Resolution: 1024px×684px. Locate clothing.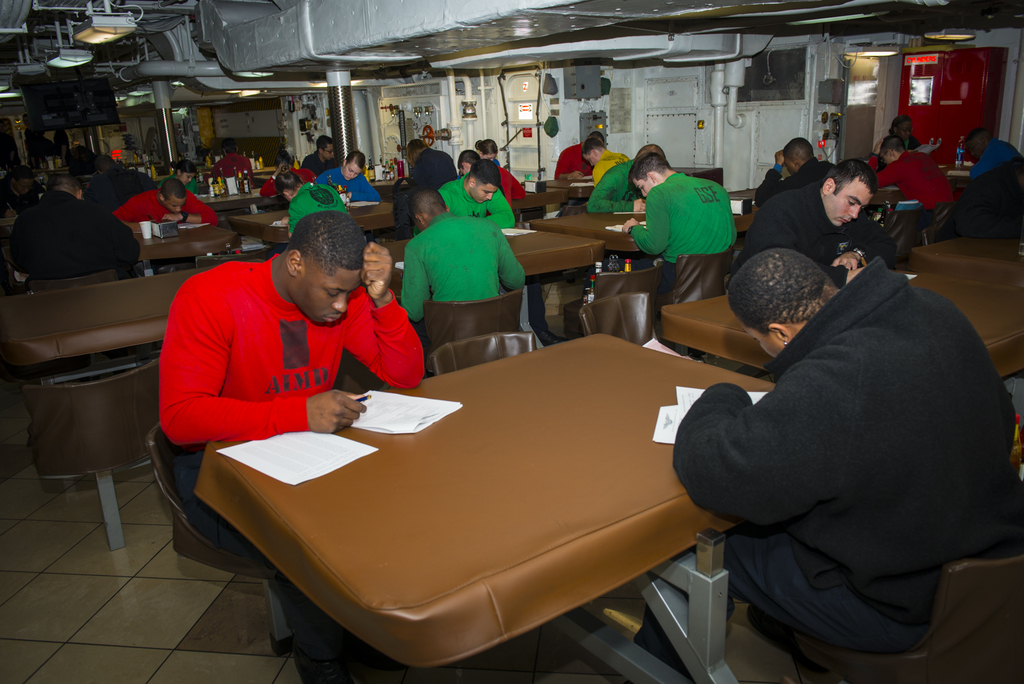
160/262/422/566.
